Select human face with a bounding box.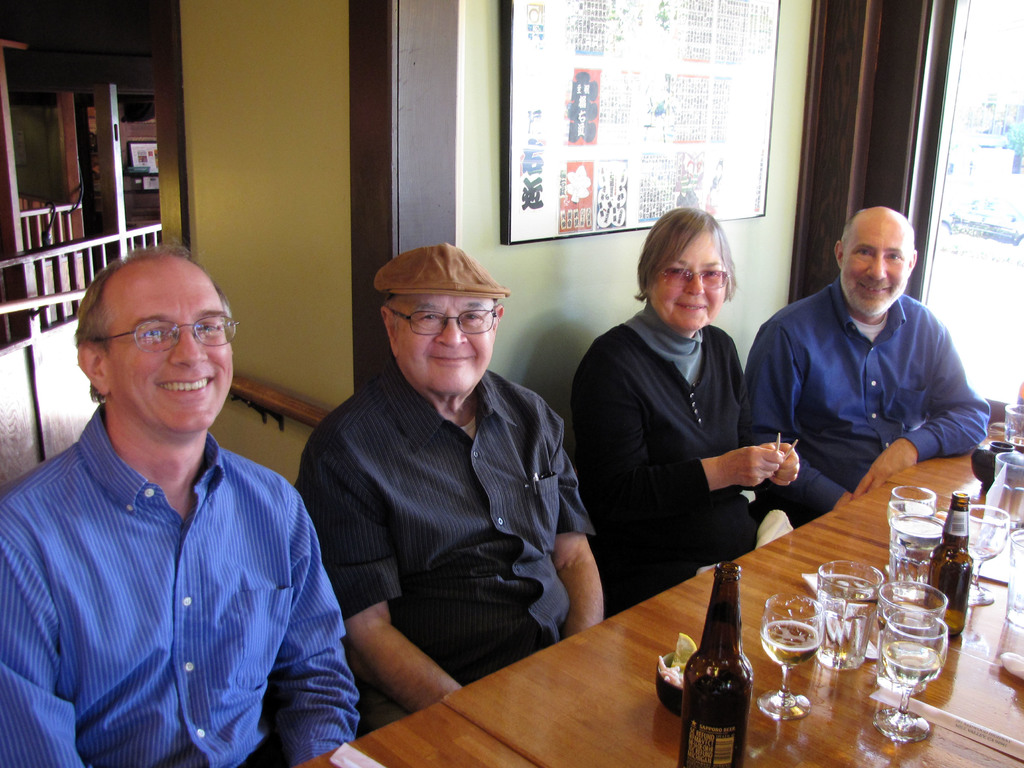
l=395, t=294, r=497, b=398.
